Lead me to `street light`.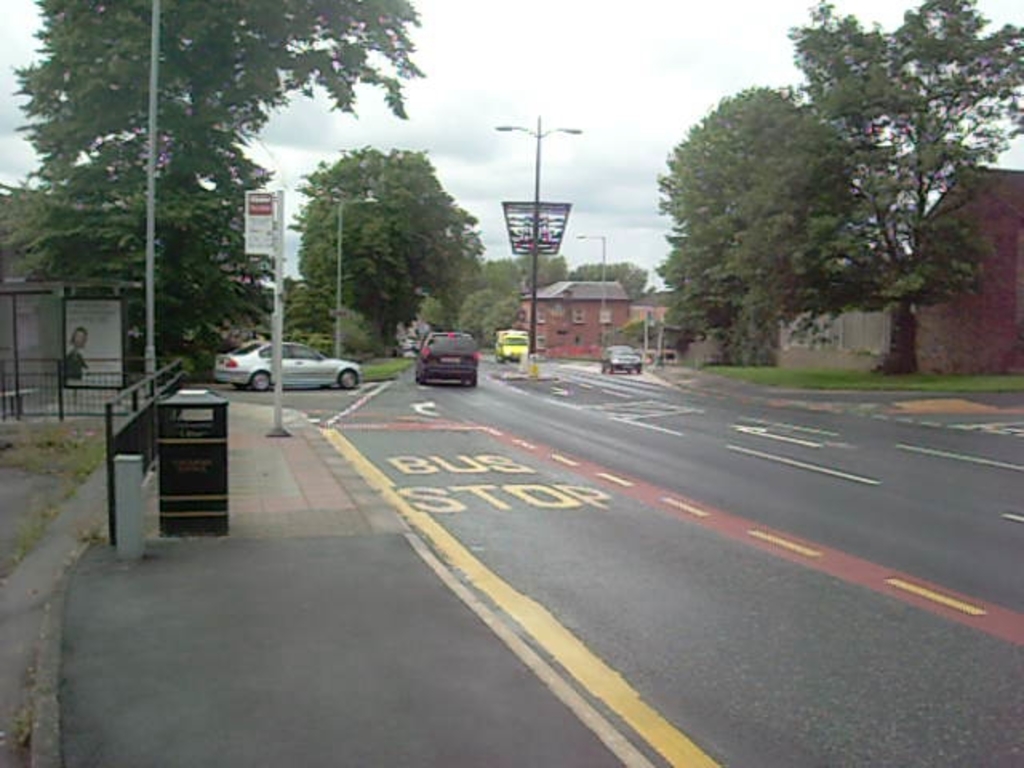
Lead to box(304, 187, 386, 355).
